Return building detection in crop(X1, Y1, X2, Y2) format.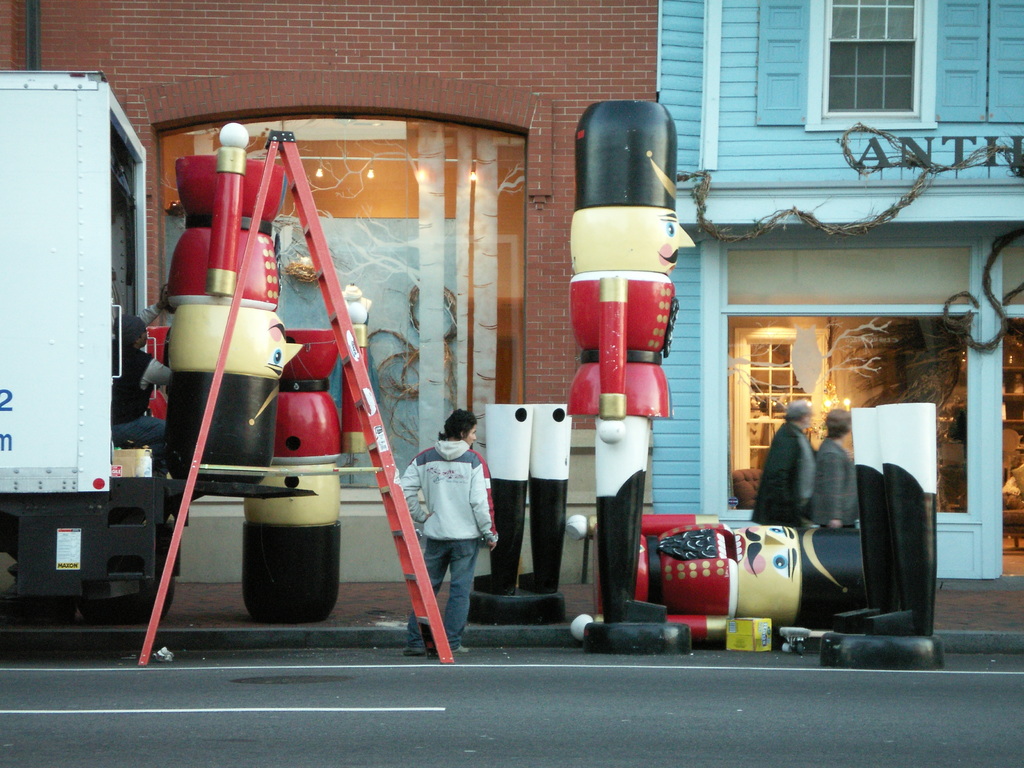
crop(653, 5, 1023, 589).
